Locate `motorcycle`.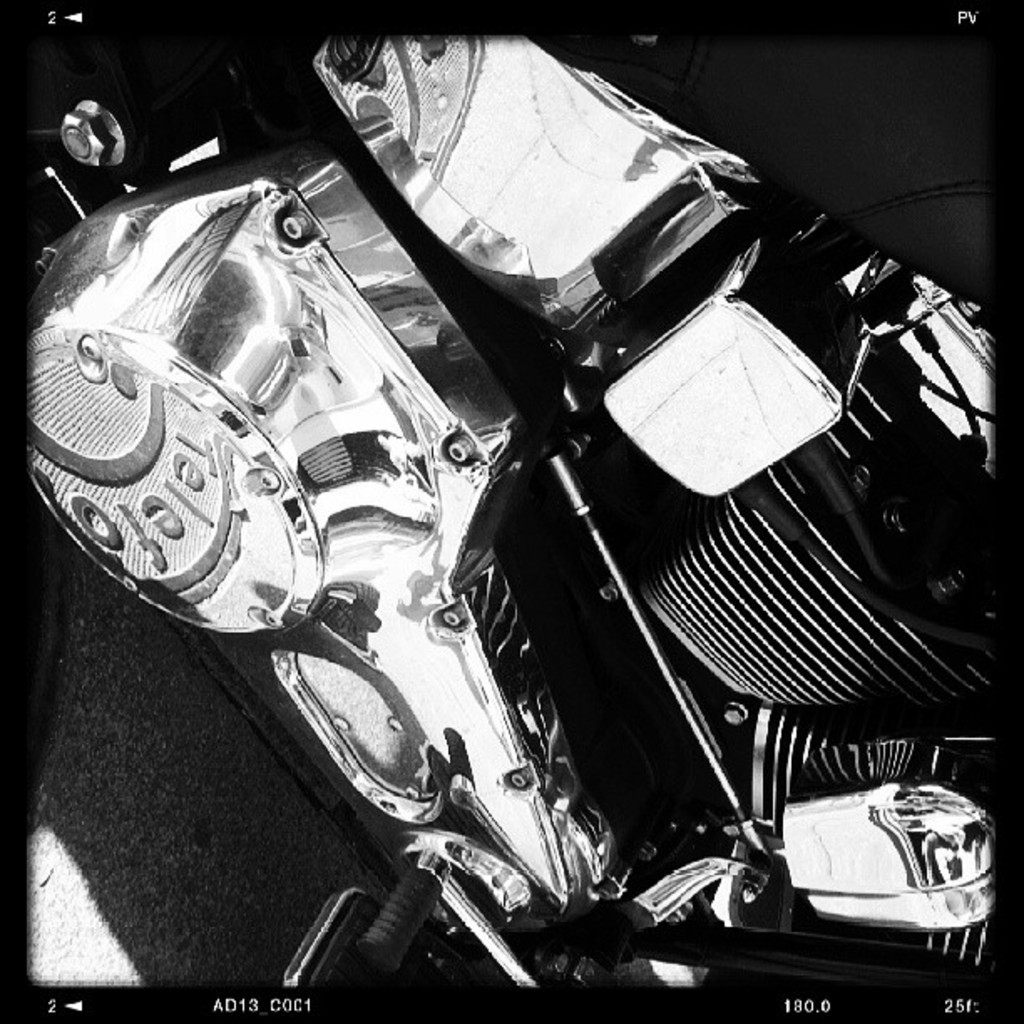
Bounding box: BBox(0, 0, 1023, 1023).
